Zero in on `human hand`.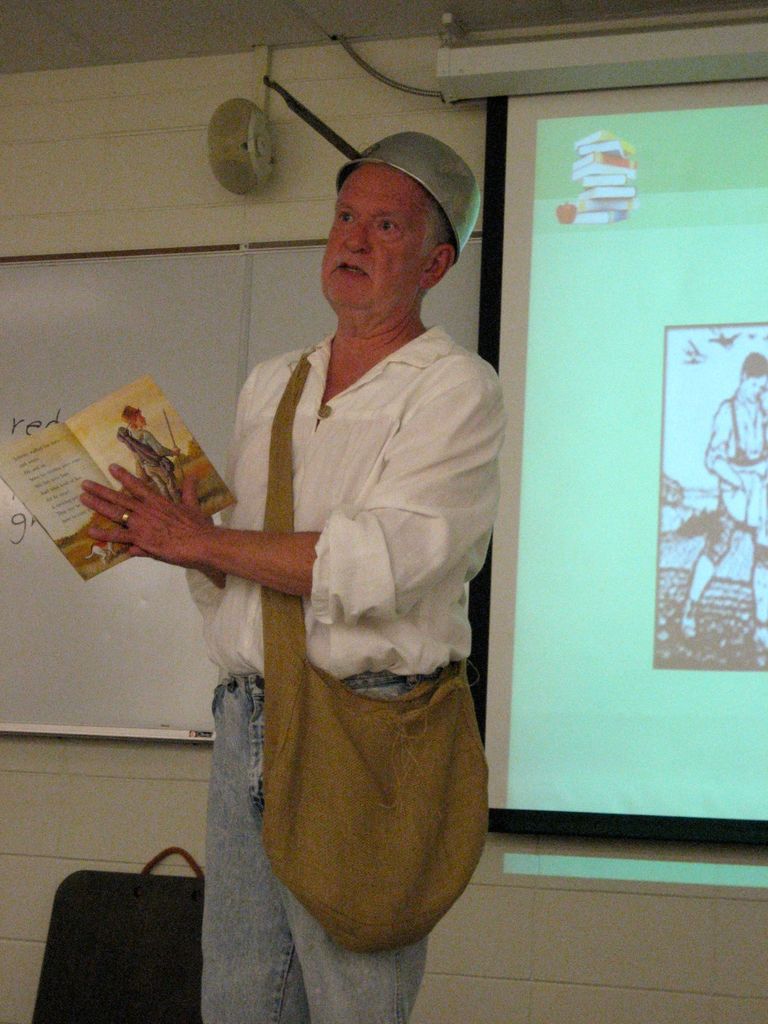
Zeroed in: x1=129, y1=521, x2=216, y2=570.
